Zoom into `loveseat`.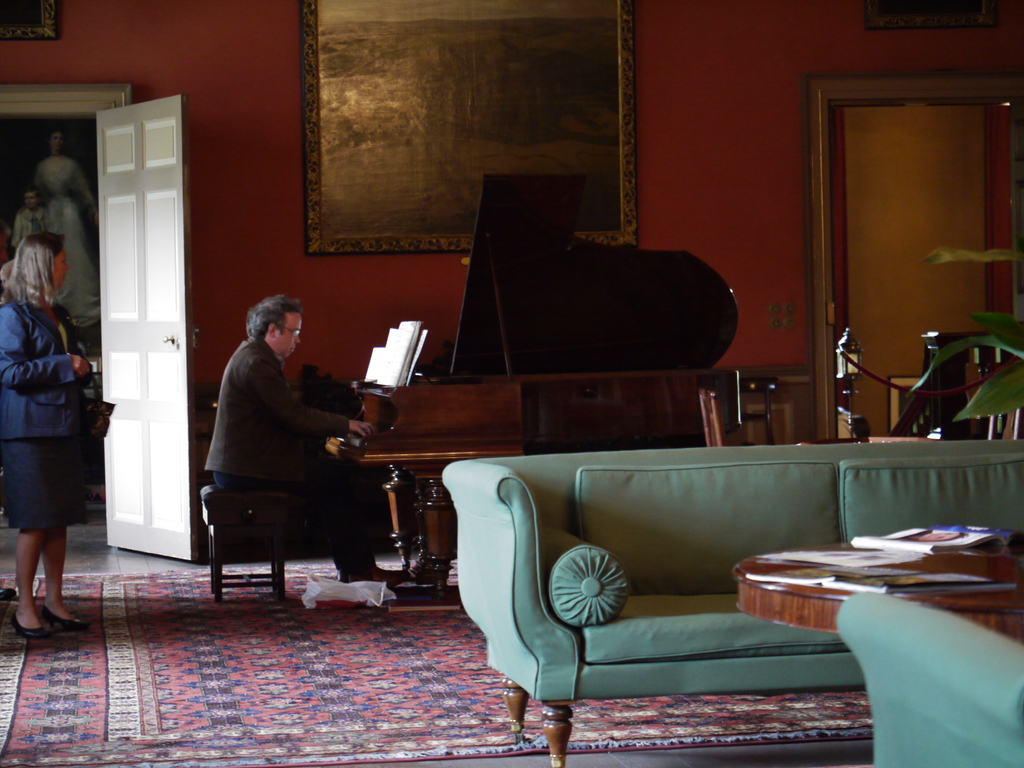
Zoom target: {"left": 408, "top": 424, "right": 1004, "bottom": 700}.
